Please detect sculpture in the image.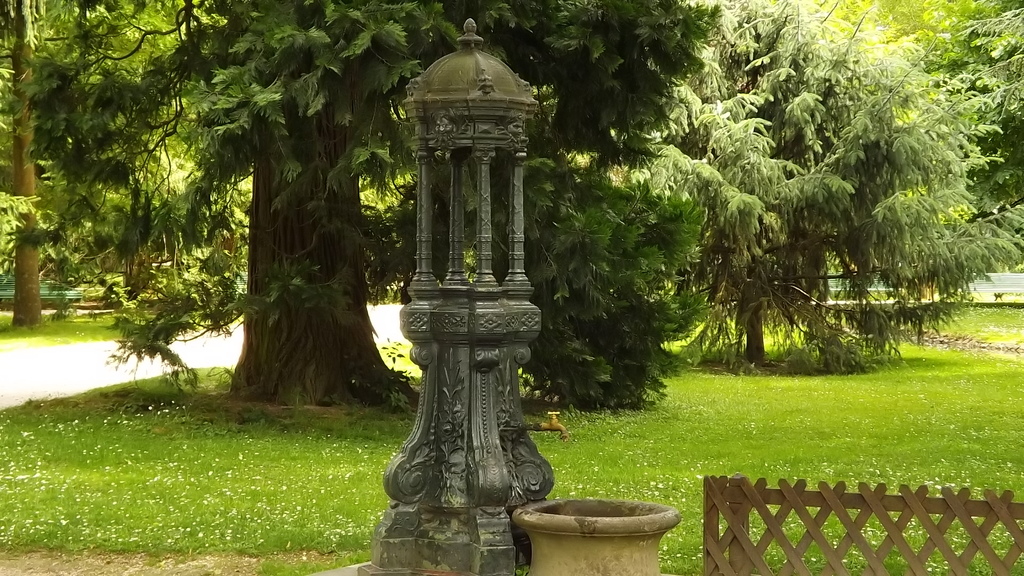
394:27:561:524.
